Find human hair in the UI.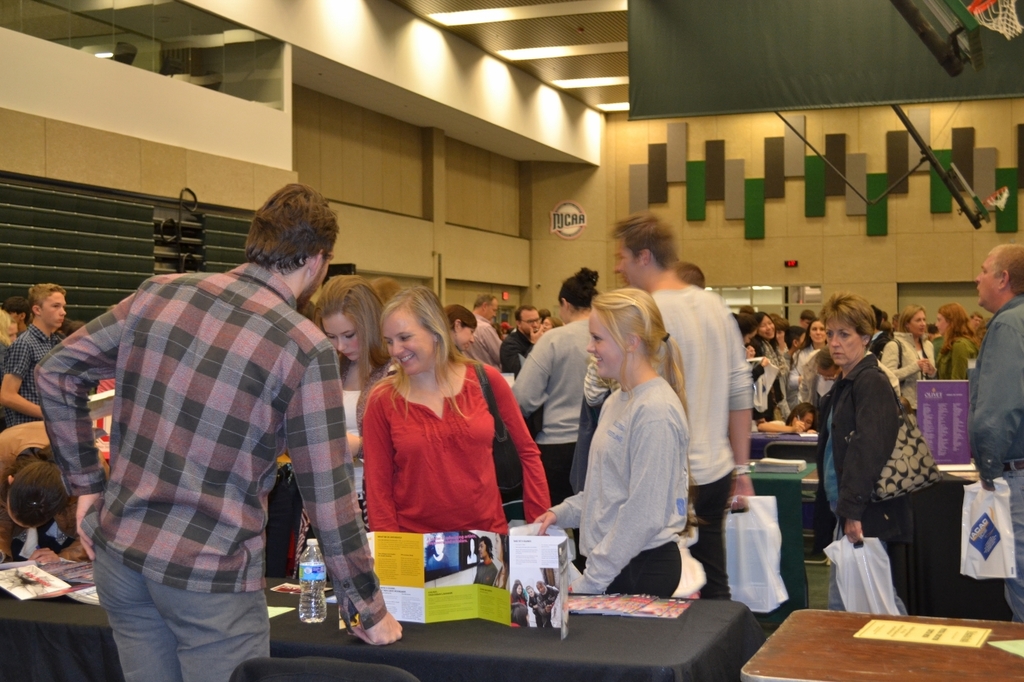
UI element at l=442, t=305, r=480, b=334.
